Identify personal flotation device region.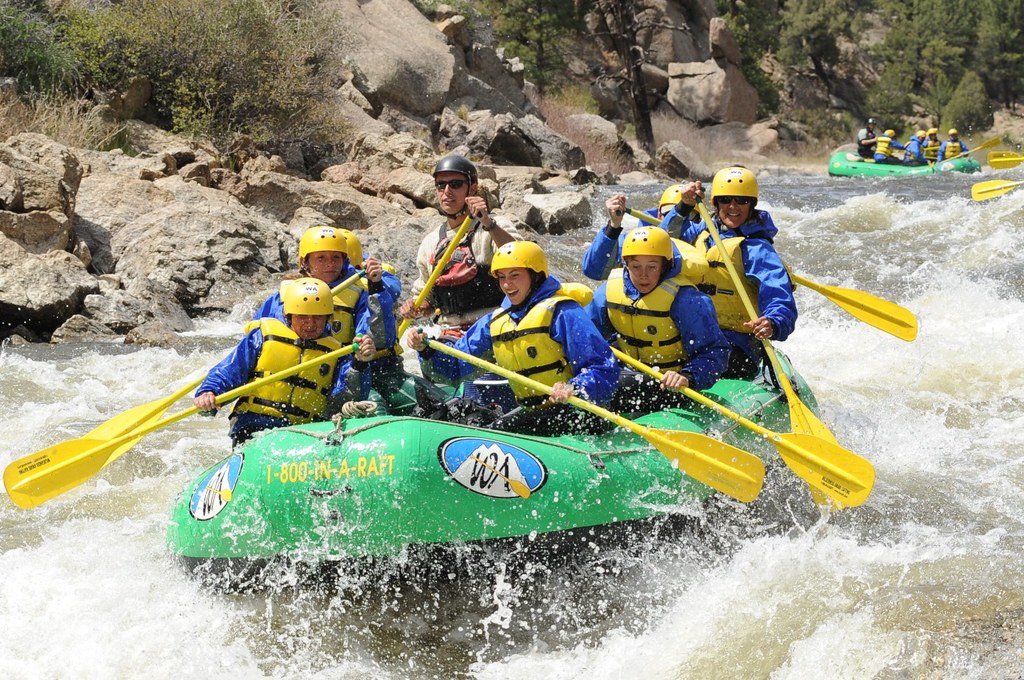
Region: [330,263,396,387].
